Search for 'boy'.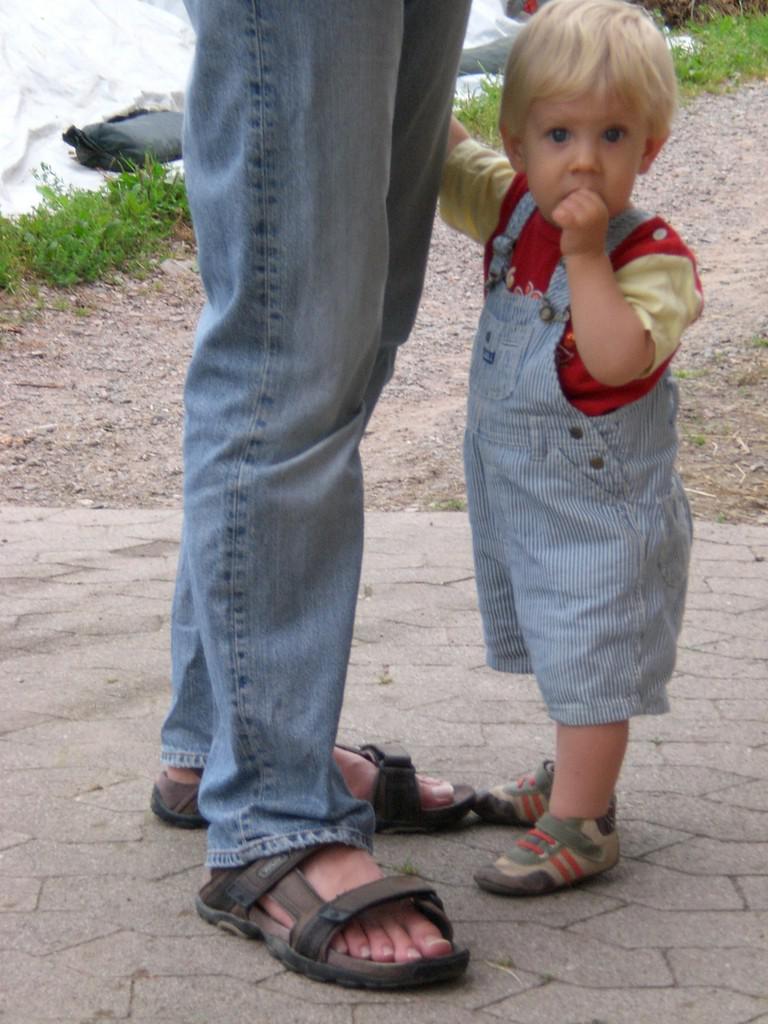
Found at (434, 0, 711, 906).
